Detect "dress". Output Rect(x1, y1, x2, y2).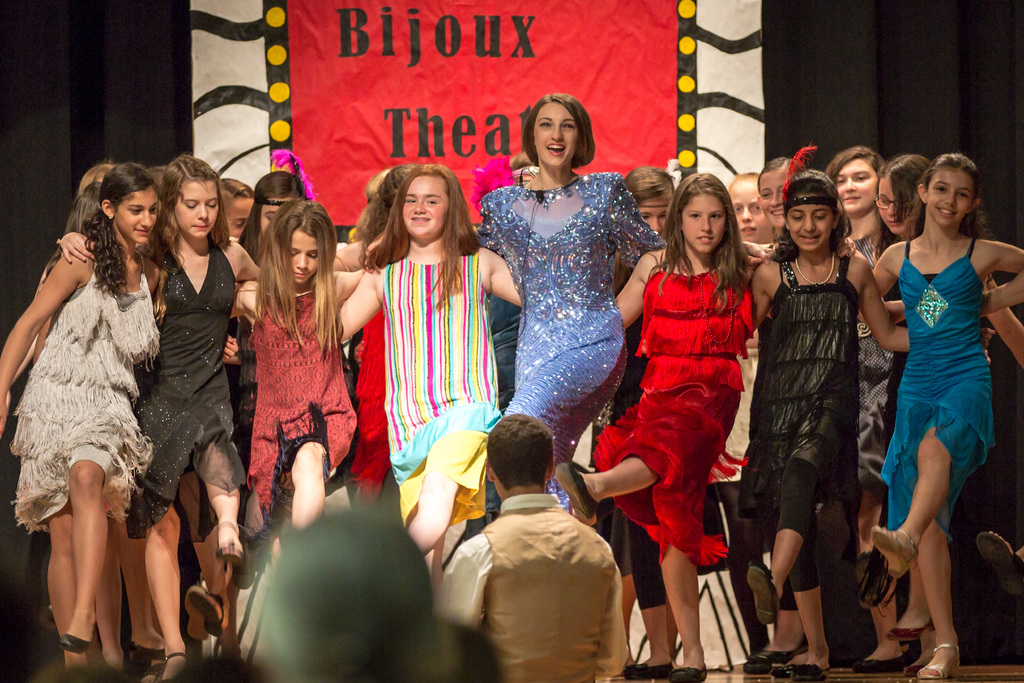
Rect(245, 287, 359, 511).
